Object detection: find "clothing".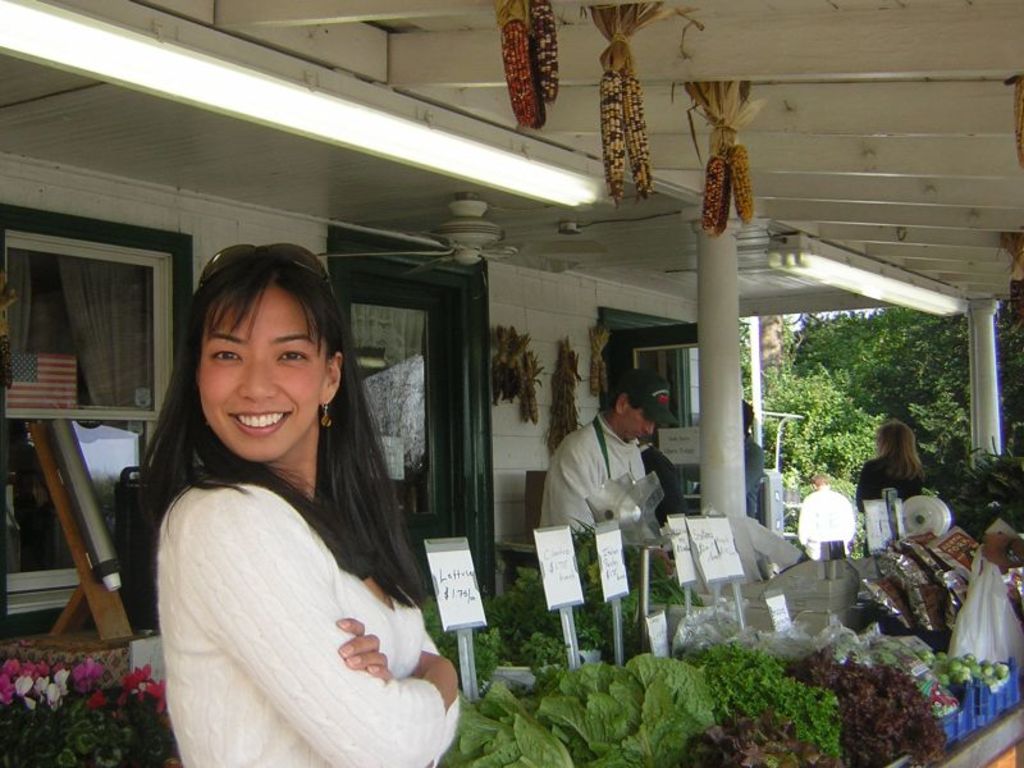
box(538, 392, 682, 573).
